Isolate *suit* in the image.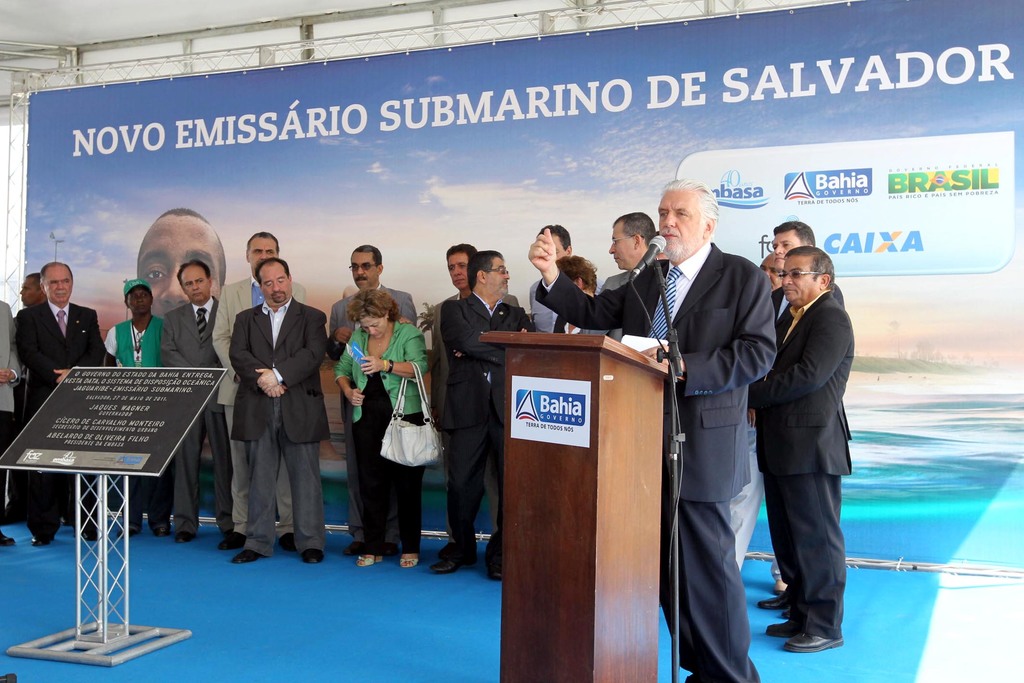
Isolated region: select_region(327, 283, 411, 544).
